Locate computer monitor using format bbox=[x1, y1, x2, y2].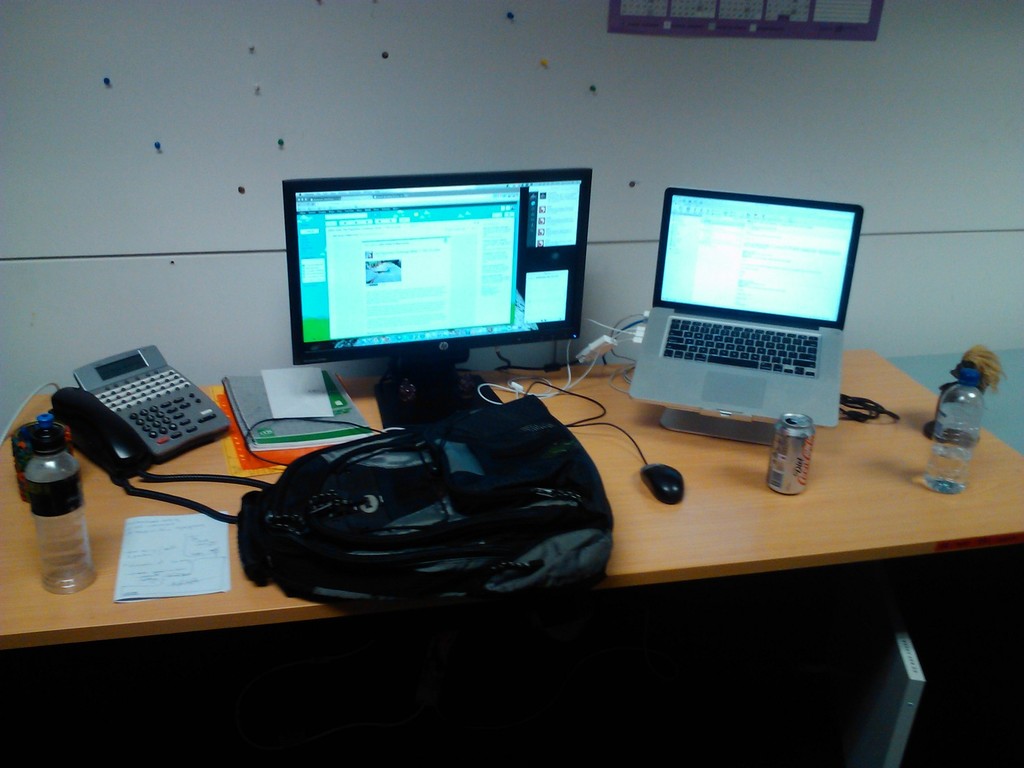
bbox=[284, 183, 589, 424].
